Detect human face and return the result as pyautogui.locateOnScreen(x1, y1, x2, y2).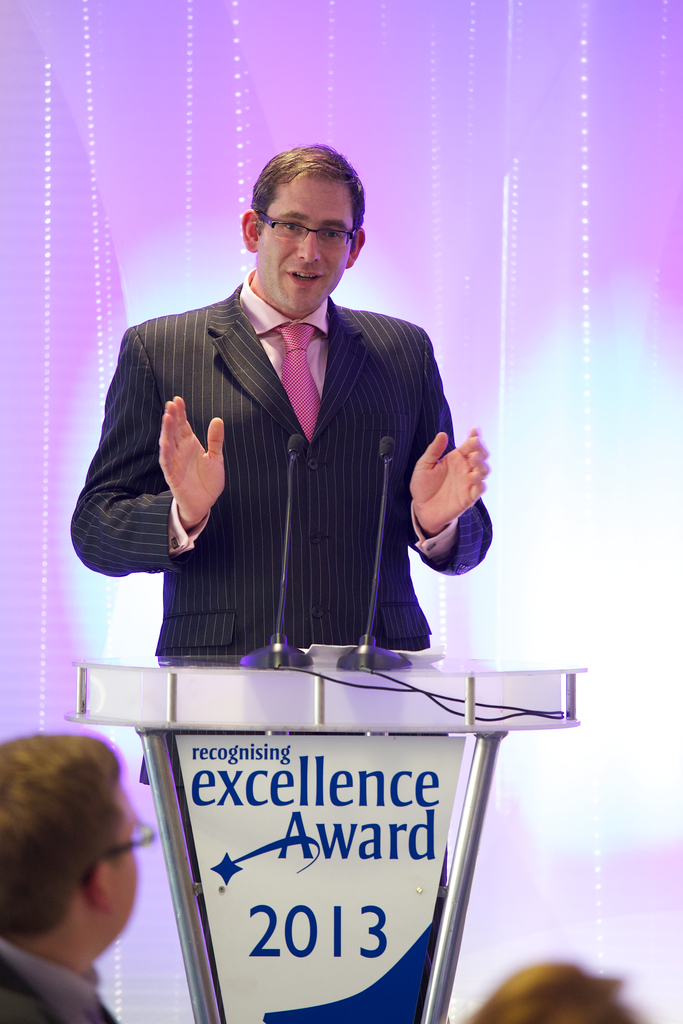
pyautogui.locateOnScreen(106, 776, 146, 934).
